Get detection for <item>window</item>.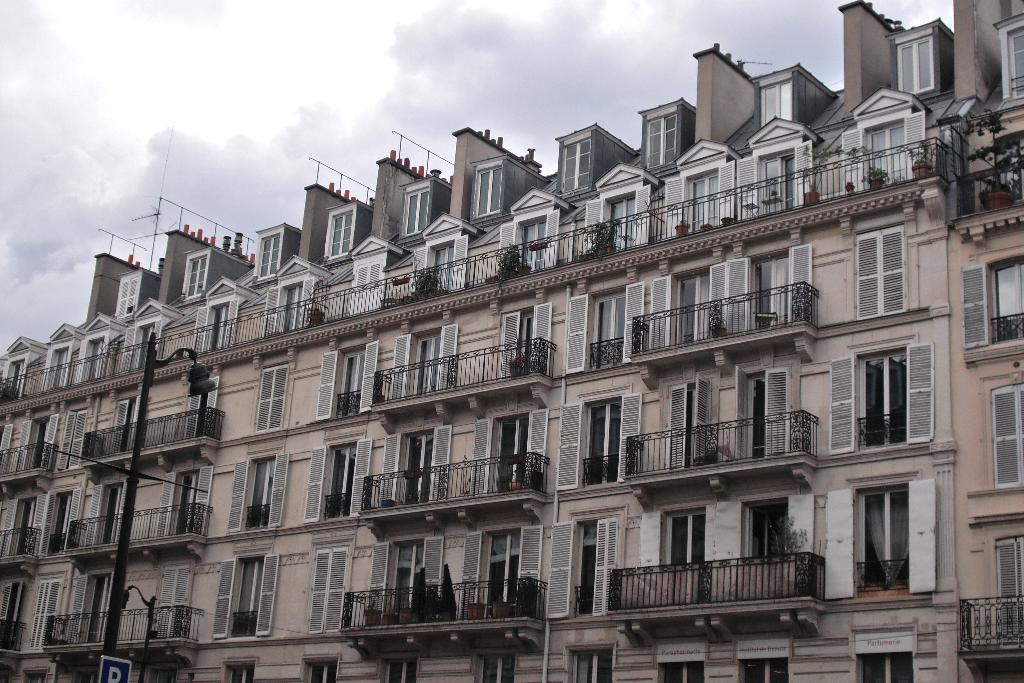
Detection: rect(734, 638, 794, 682).
